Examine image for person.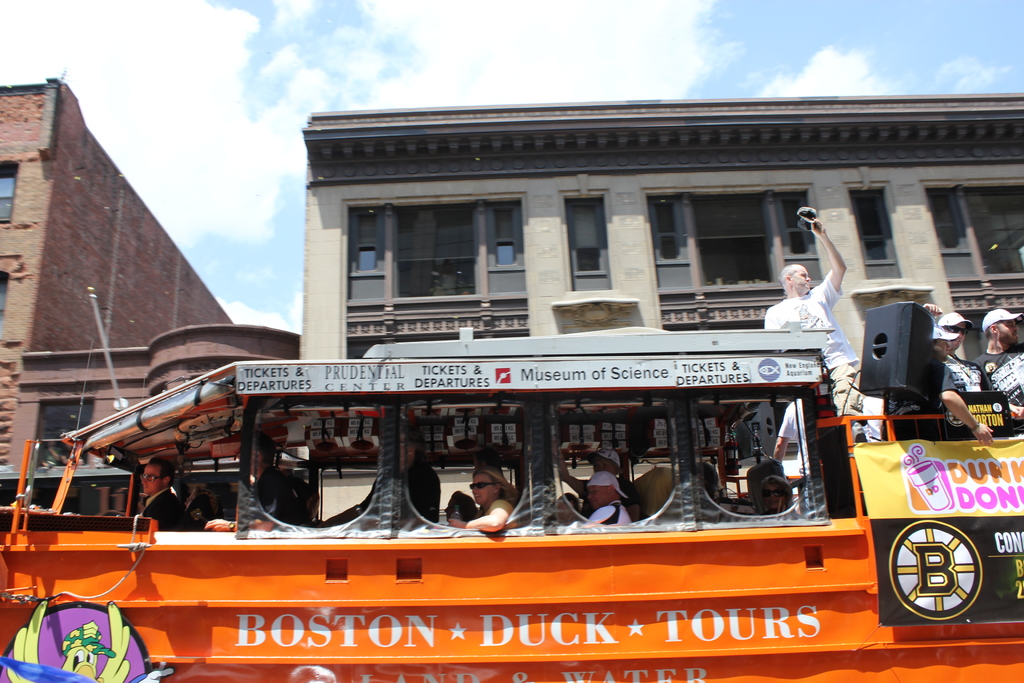
Examination result: {"x1": 448, "y1": 470, "x2": 518, "y2": 532}.
